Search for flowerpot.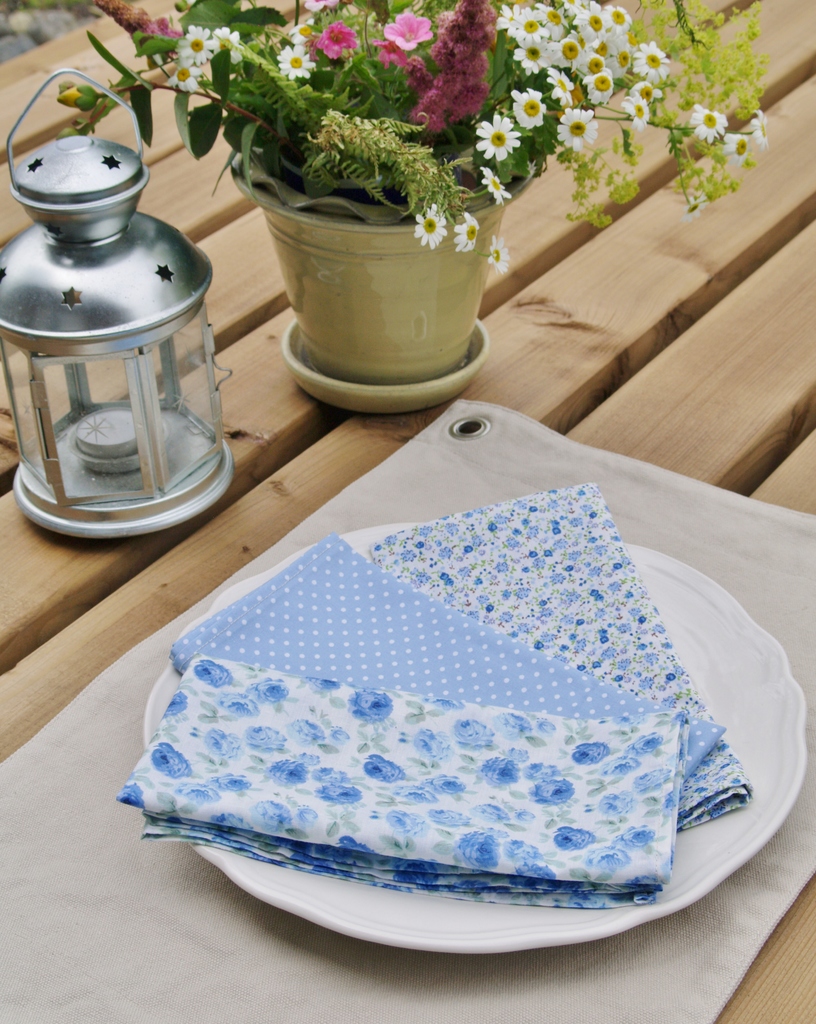
Found at <bbox>229, 147, 532, 404</bbox>.
